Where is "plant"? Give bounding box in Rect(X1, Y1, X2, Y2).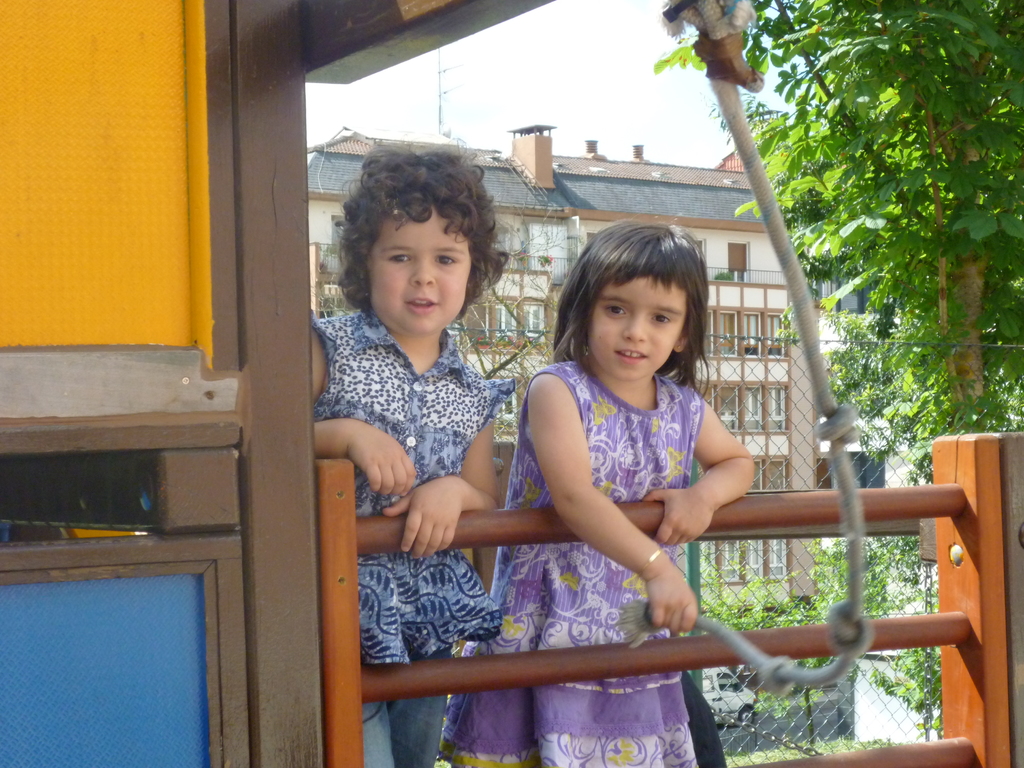
Rect(443, 188, 604, 451).
